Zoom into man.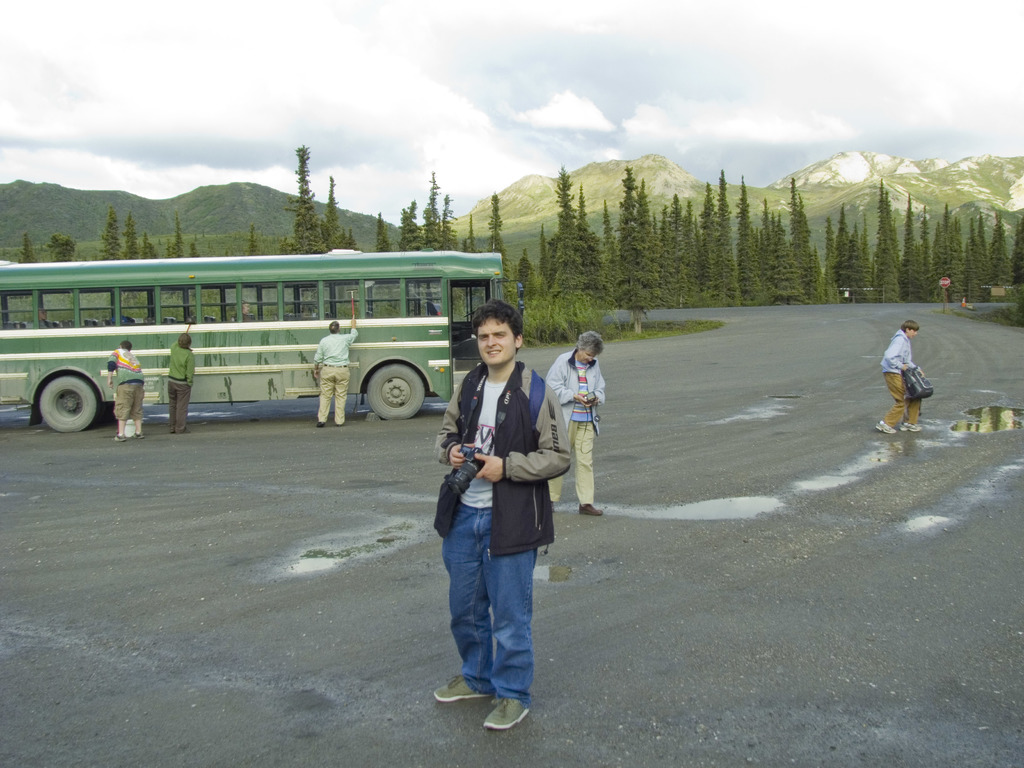
Zoom target: region(106, 339, 145, 445).
